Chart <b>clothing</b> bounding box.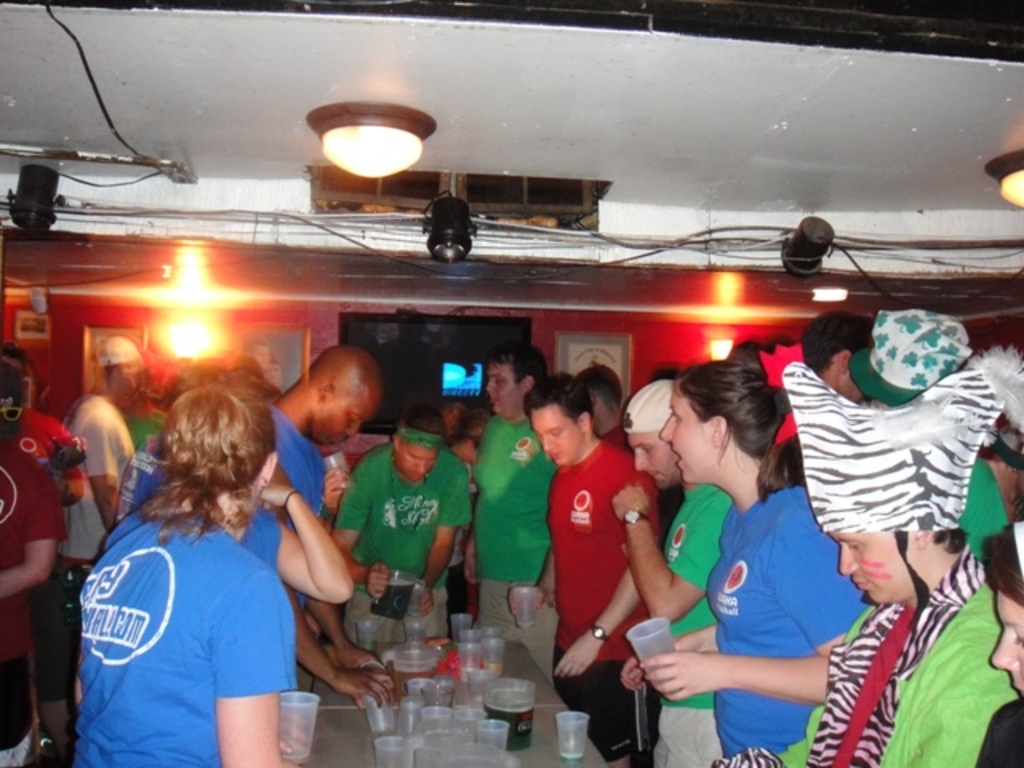
Charted: 602:426:630:450.
